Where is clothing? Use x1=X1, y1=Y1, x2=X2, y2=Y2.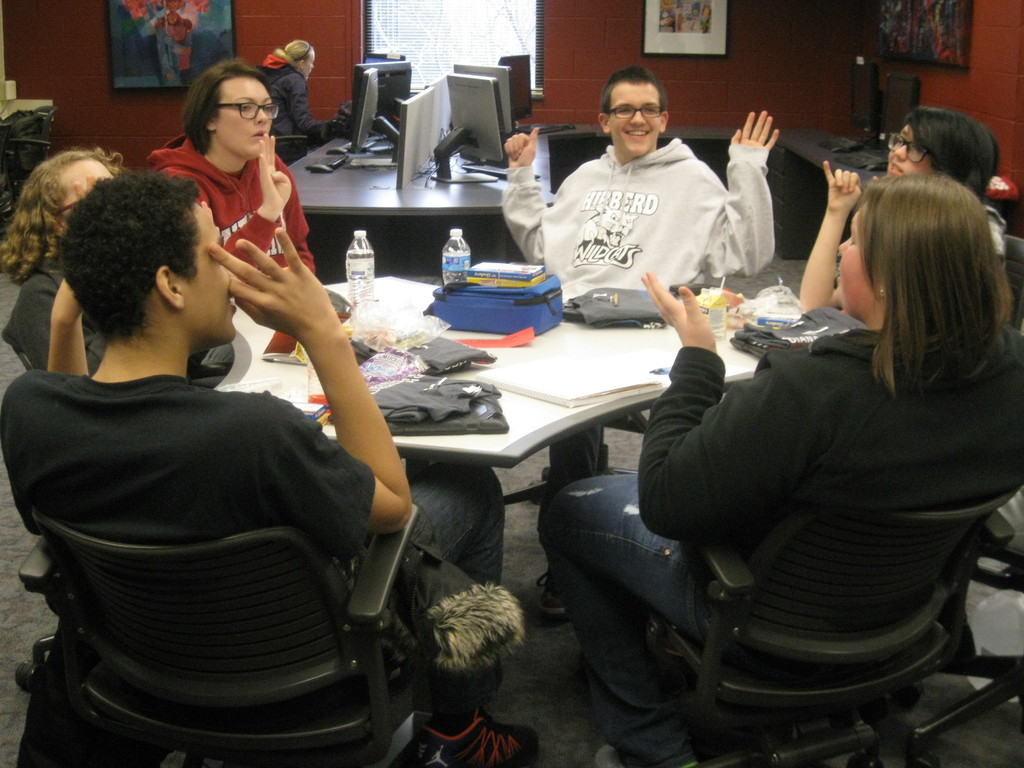
x1=1, y1=254, x2=240, y2=397.
